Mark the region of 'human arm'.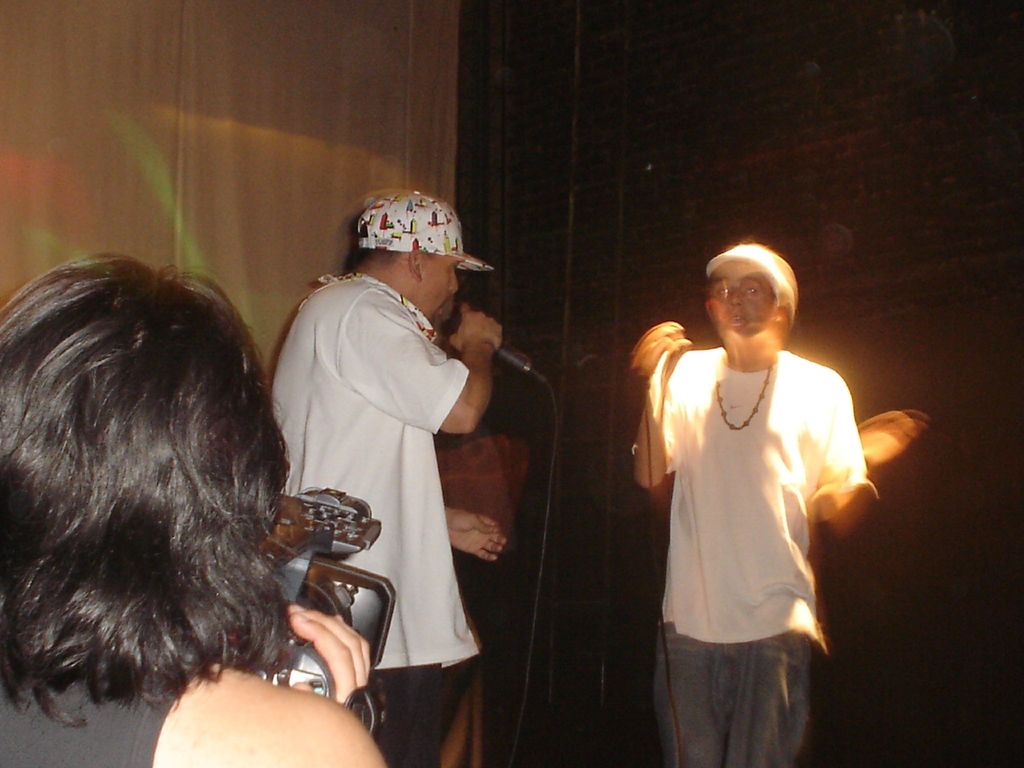
Region: locate(443, 501, 508, 563).
